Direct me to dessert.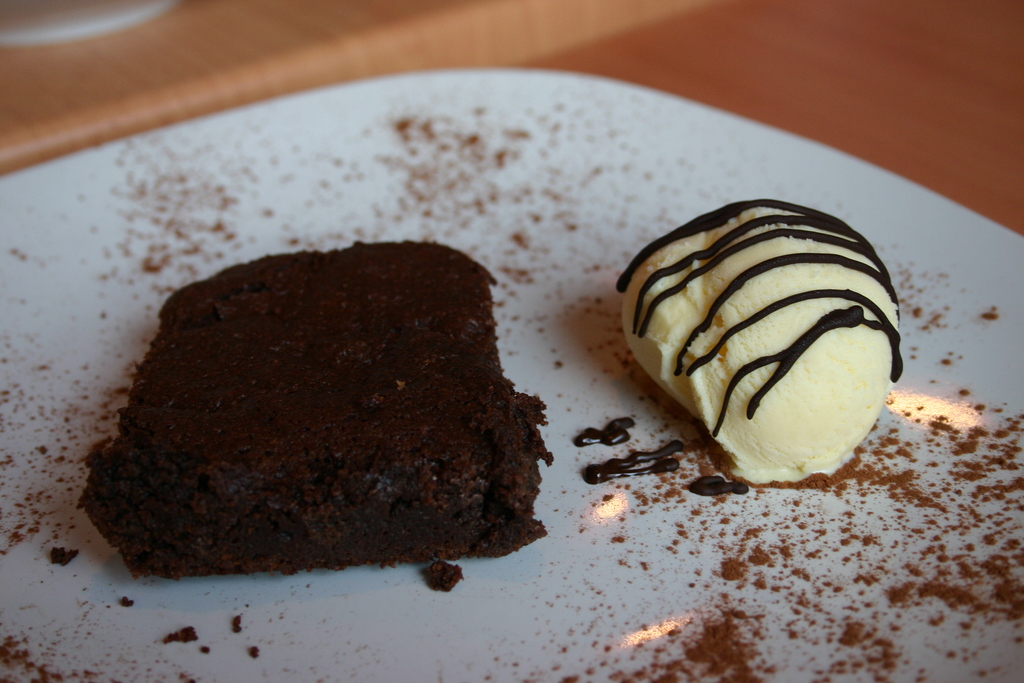
Direction: (607,192,917,522).
